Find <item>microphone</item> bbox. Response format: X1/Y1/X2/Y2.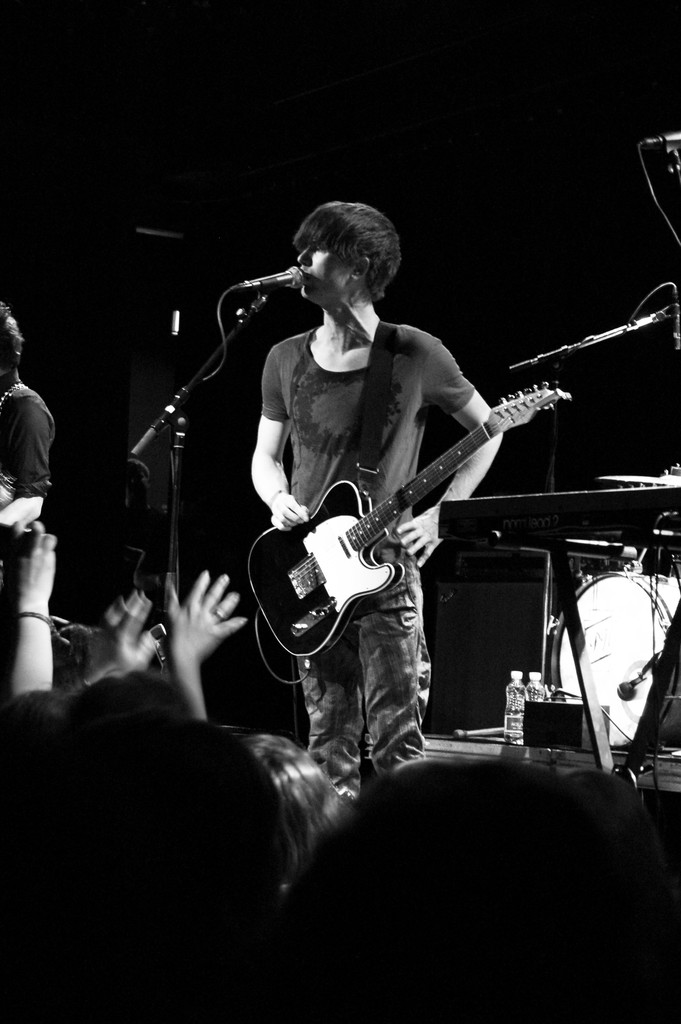
224/260/306/305.
